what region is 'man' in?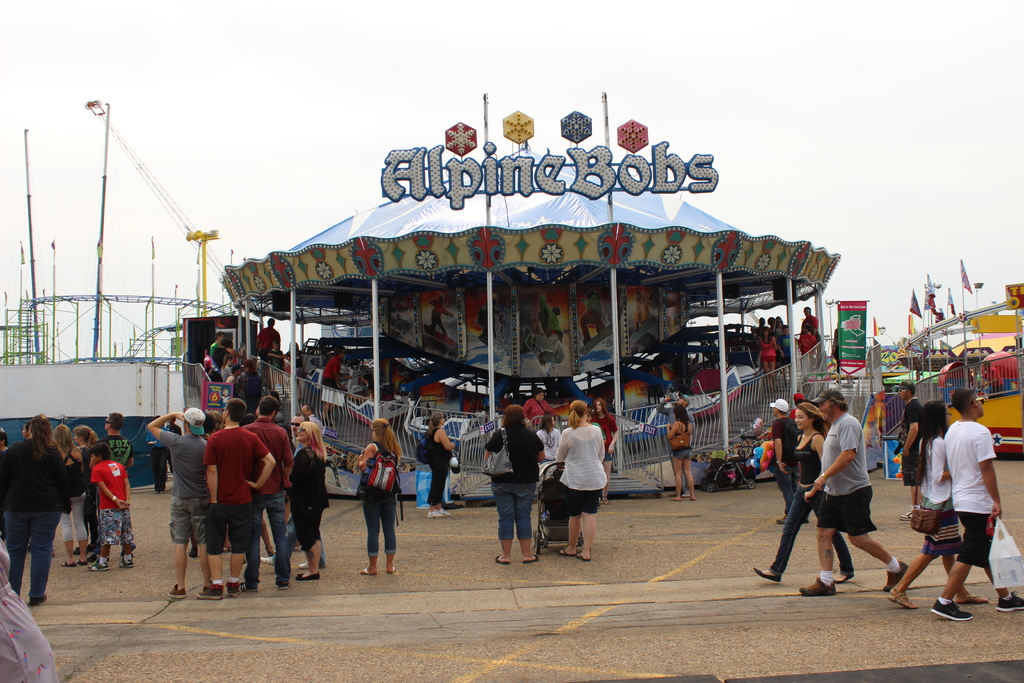
region(84, 409, 136, 562).
